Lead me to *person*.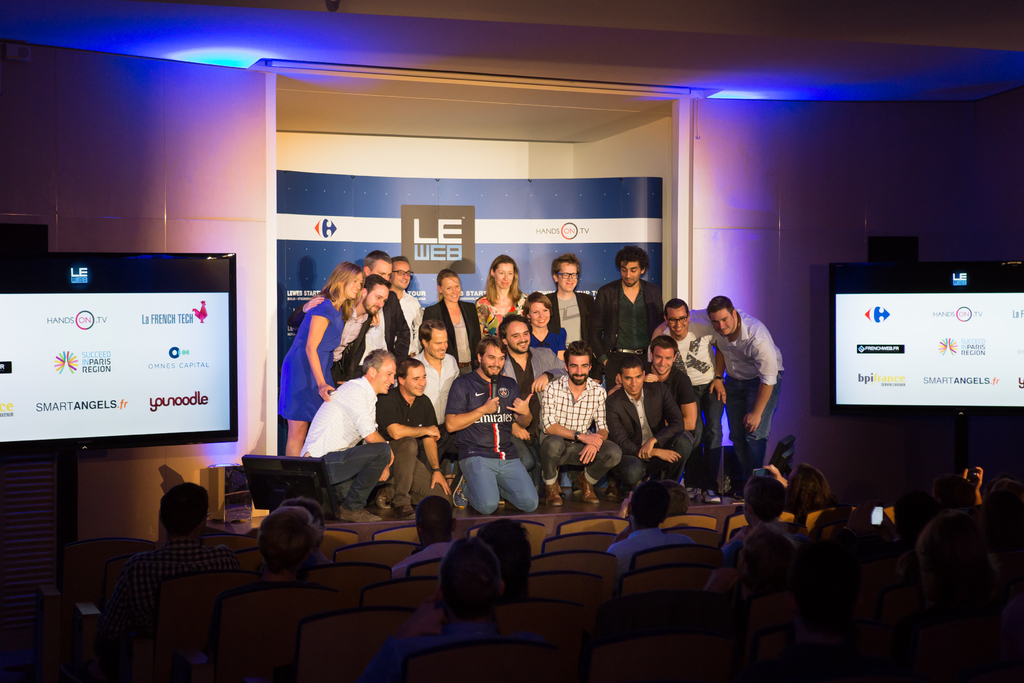
Lead to detection(718, 286, 798, 481).
